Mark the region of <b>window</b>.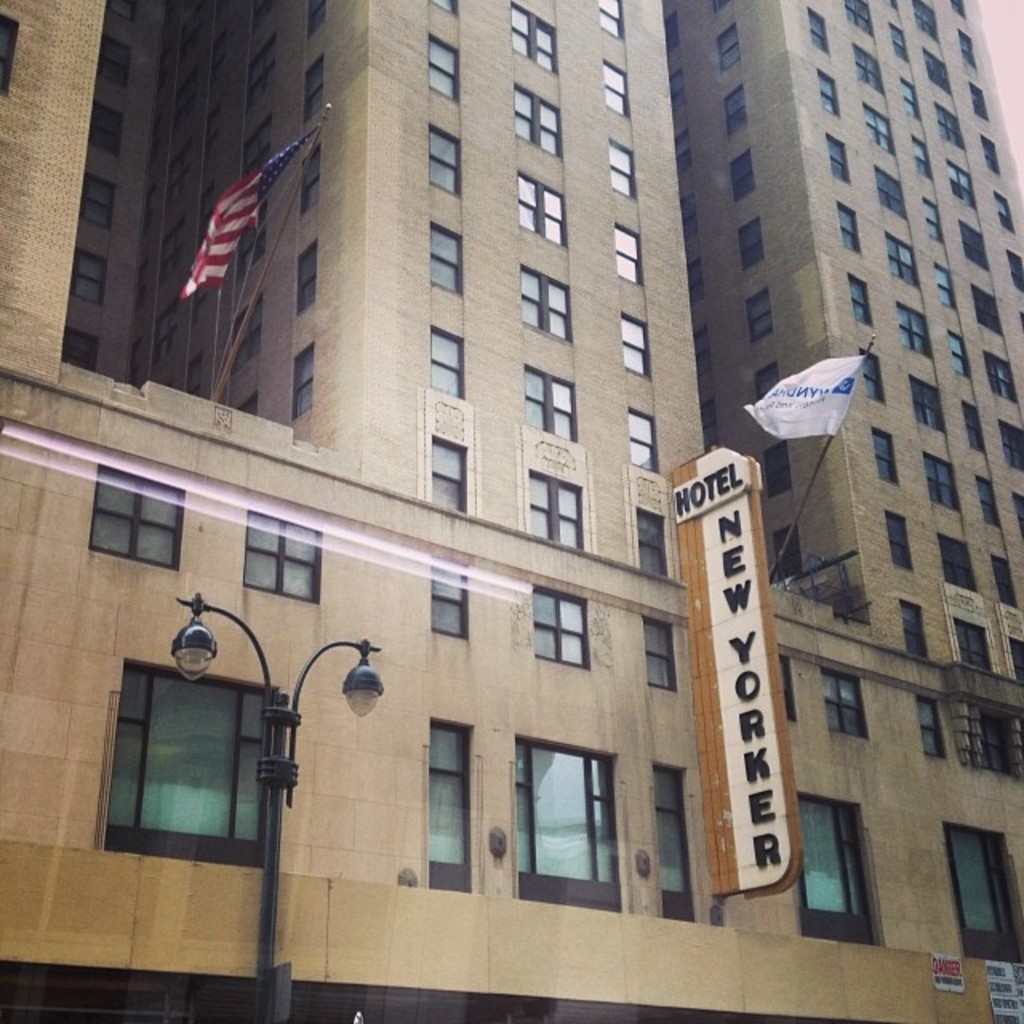
Region: detection(821, 675, 862, 739).
